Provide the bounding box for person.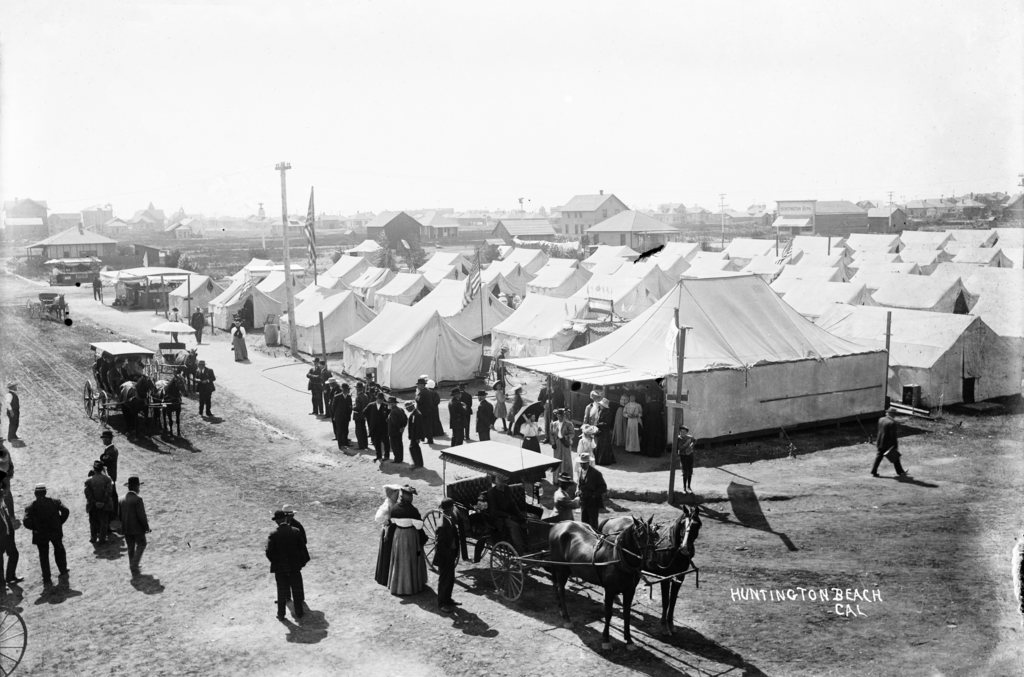
x1=105, y1=353, x2=127, y2=395.
